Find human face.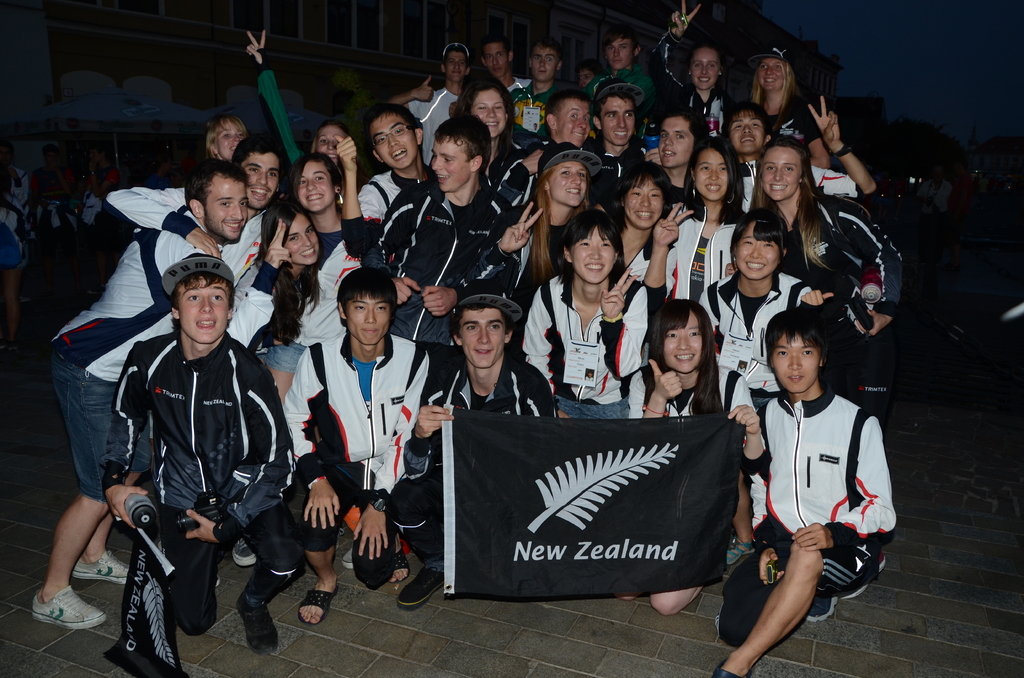
l=695, t=149, r=726, b=200.
